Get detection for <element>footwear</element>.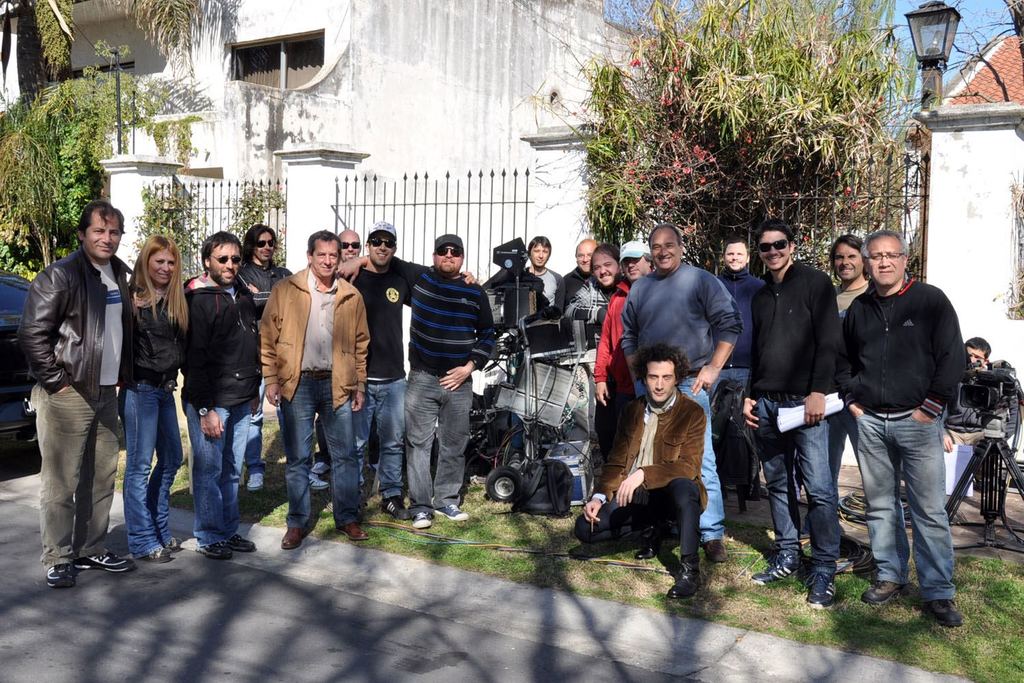
Detection: (310,468,330,491).
